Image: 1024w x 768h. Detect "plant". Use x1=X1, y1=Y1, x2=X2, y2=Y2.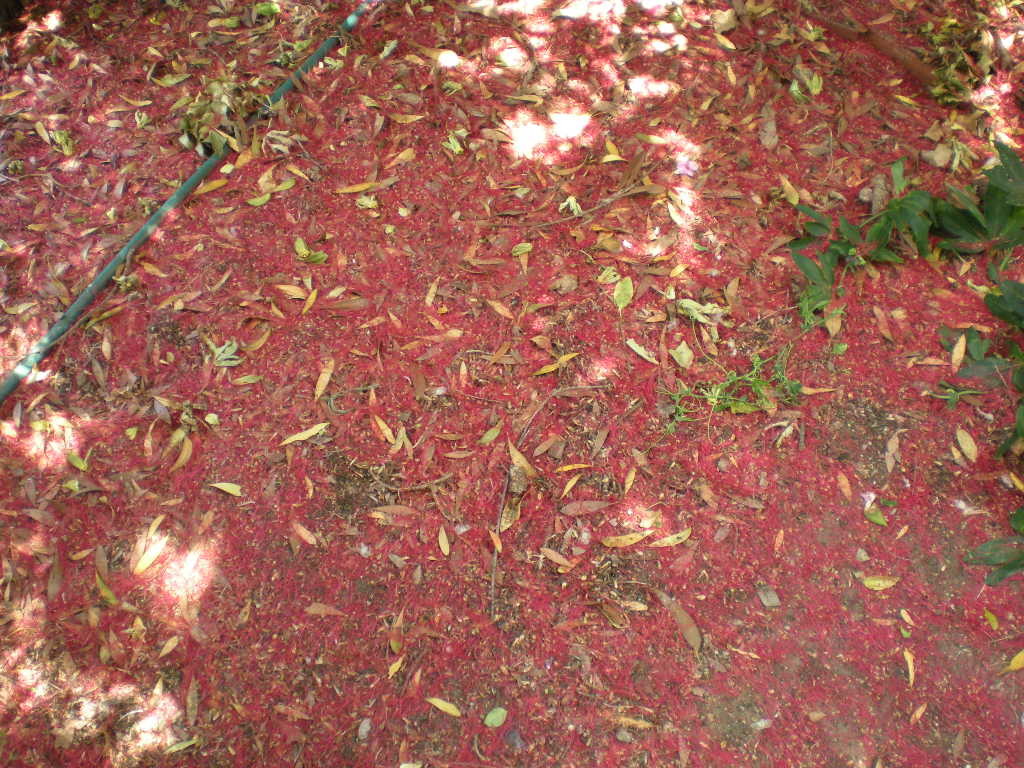
x1=786, y1=140, x2=1023, y2=316.
